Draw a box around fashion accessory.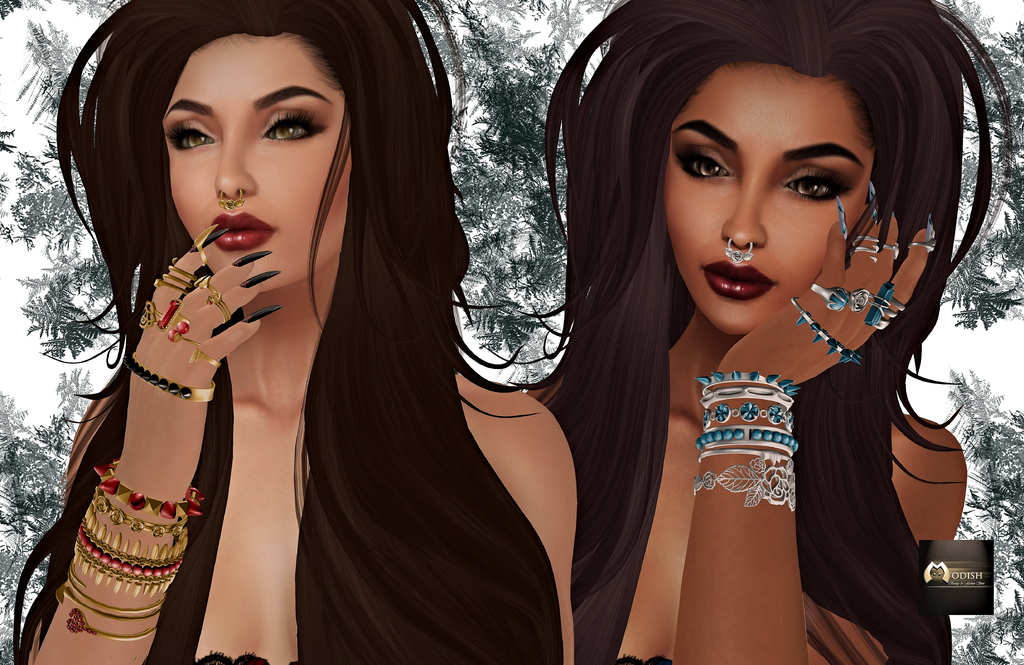
(157, 260, 203, 295).
